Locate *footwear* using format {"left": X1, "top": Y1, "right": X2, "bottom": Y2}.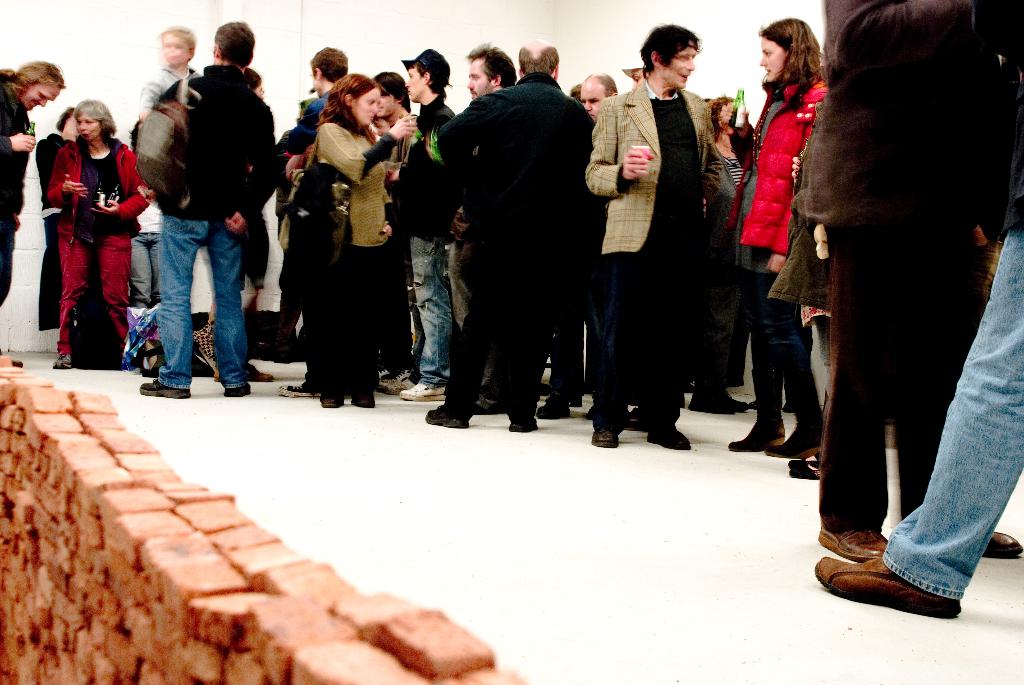
{"left": 243, "top": 361, "right": 273, "bottom": 383}.
